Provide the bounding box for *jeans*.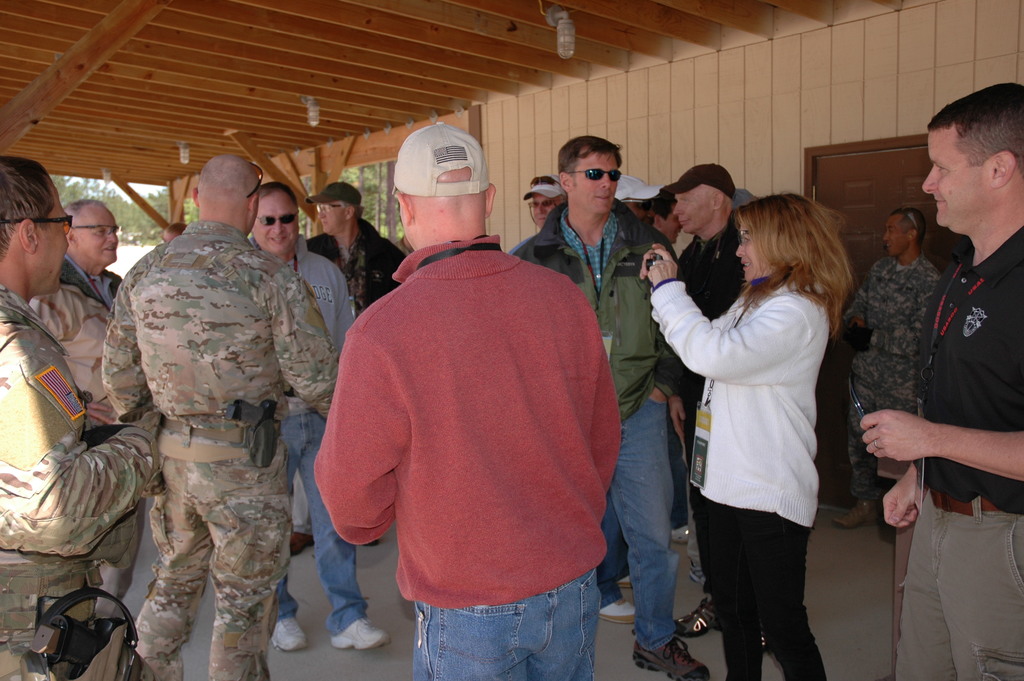
[889,502,1020,678].
